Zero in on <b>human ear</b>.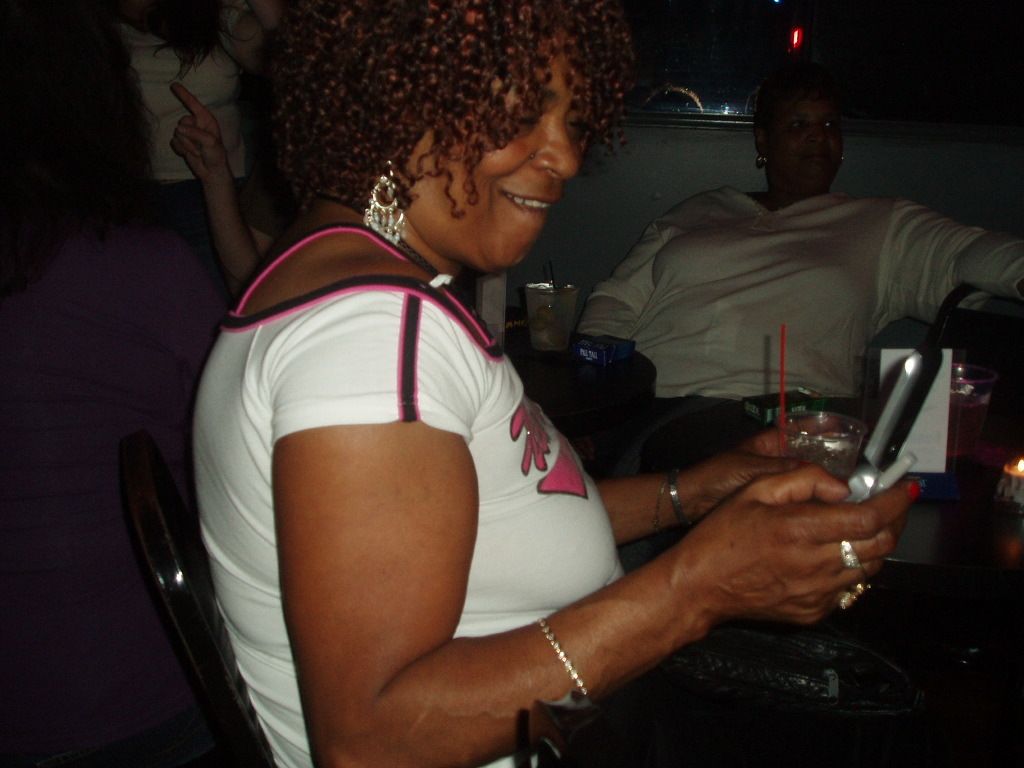
Zeroed in: bbox(751, 121, 769, 160).
